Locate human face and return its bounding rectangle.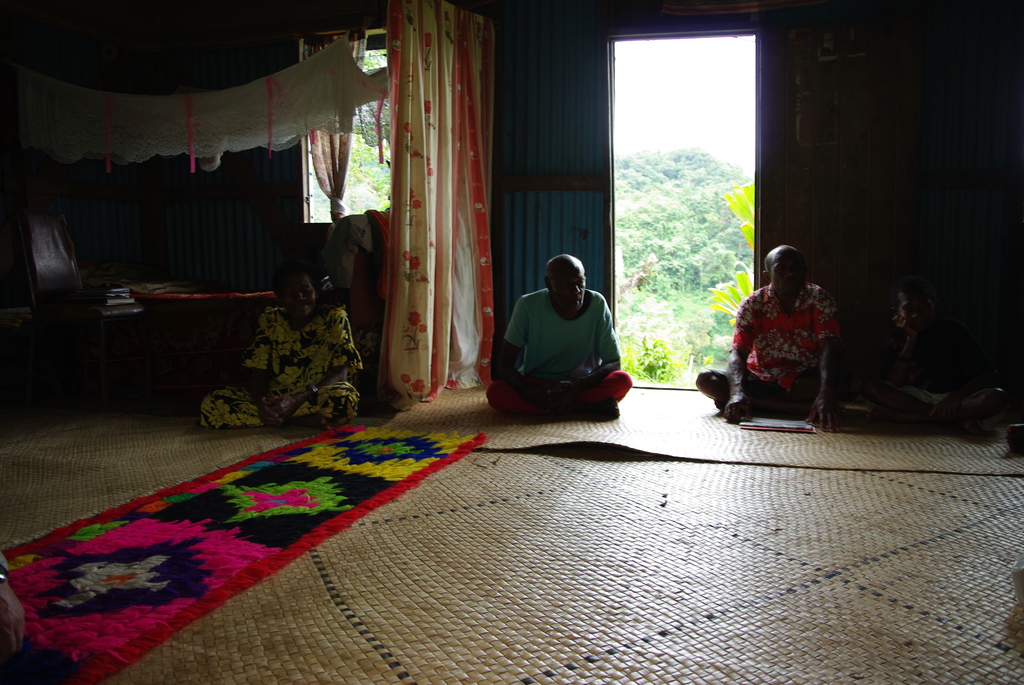
{"x1": 553, "y1": 260, "x2": 586, "y2": 313}.
